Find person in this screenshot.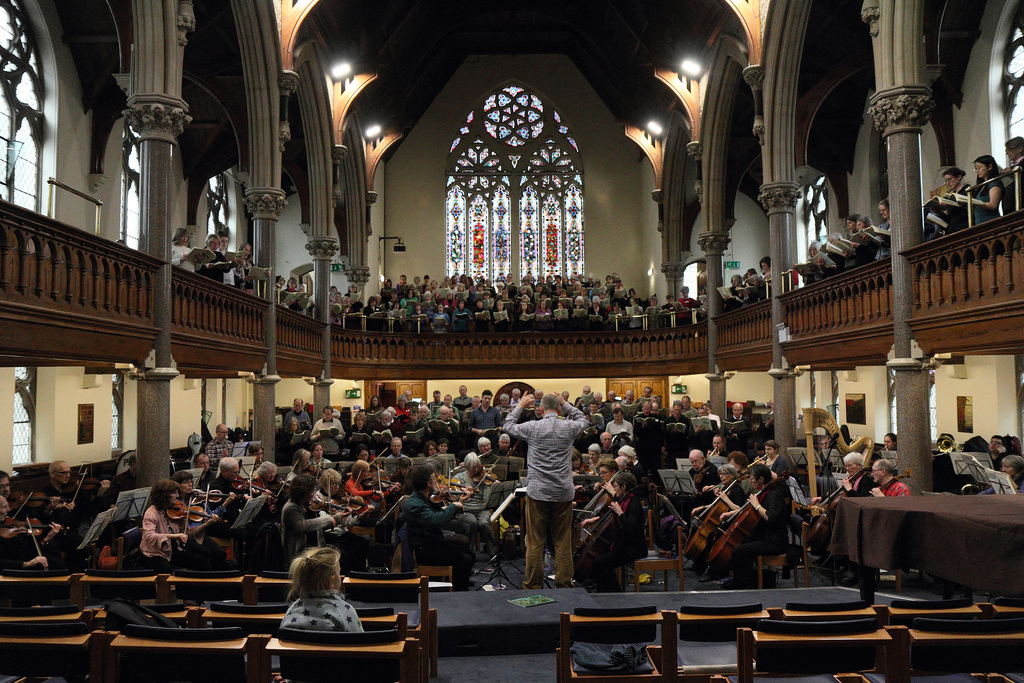
The bounding box for person is region(280, 544, 369, 637).
